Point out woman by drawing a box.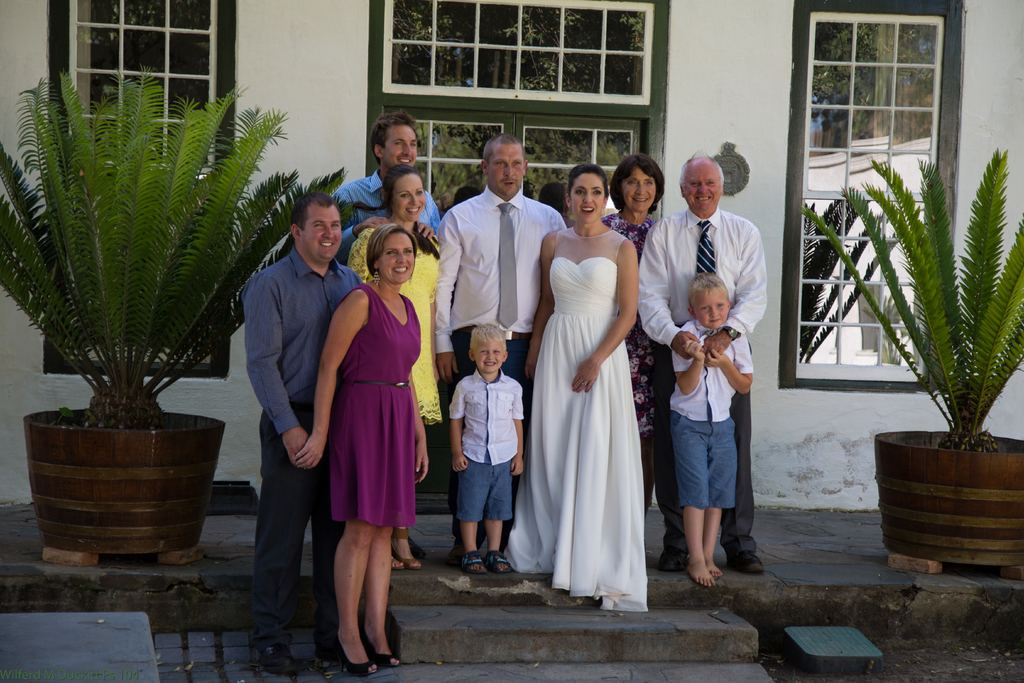
[345,162,445,571].
